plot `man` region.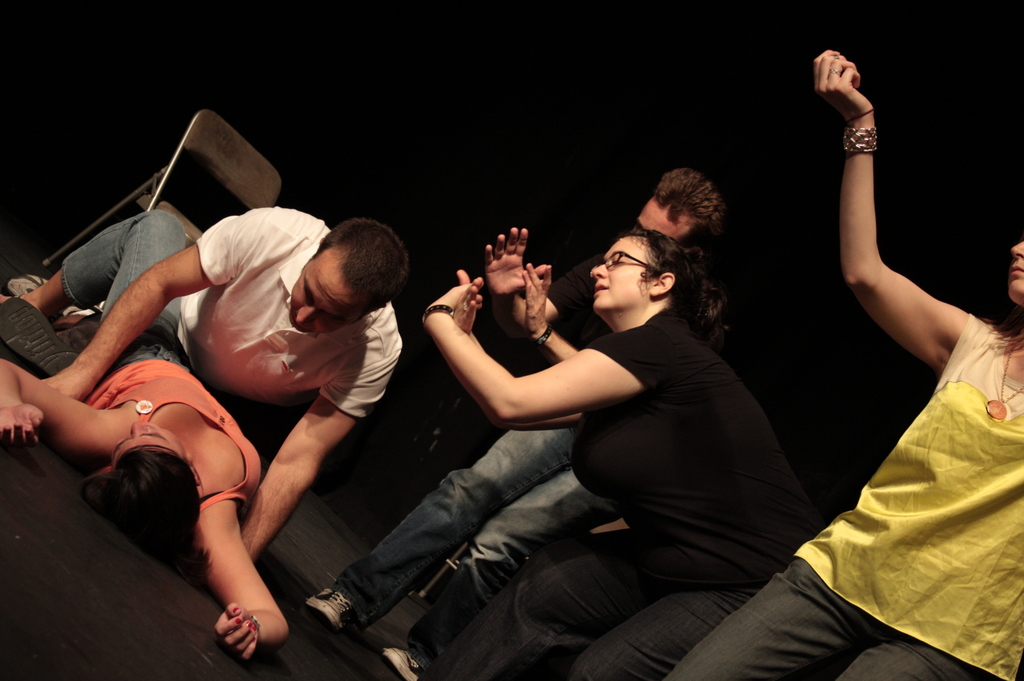
Plotted at l=41, t=219, r=405, b=561.
